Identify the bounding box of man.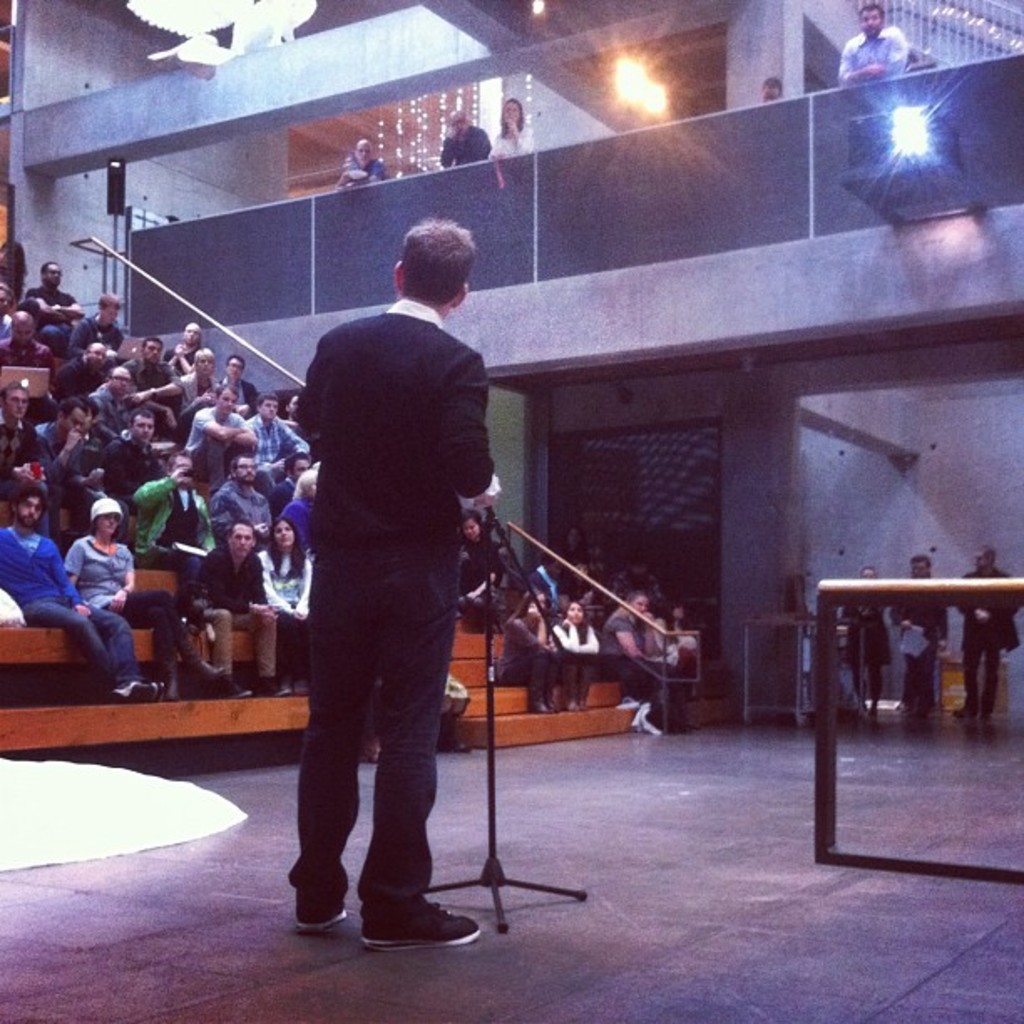
(214,462,278,534).
